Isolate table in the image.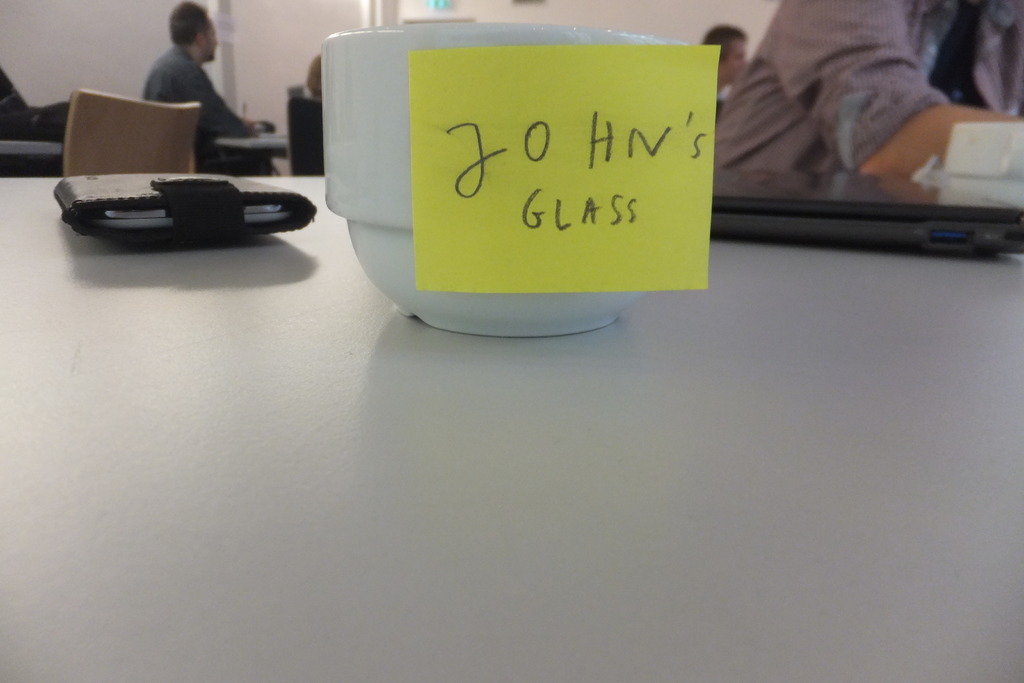
Isolated region: pyautogui.locateOnScreen(0, 173, 1023, 682).
